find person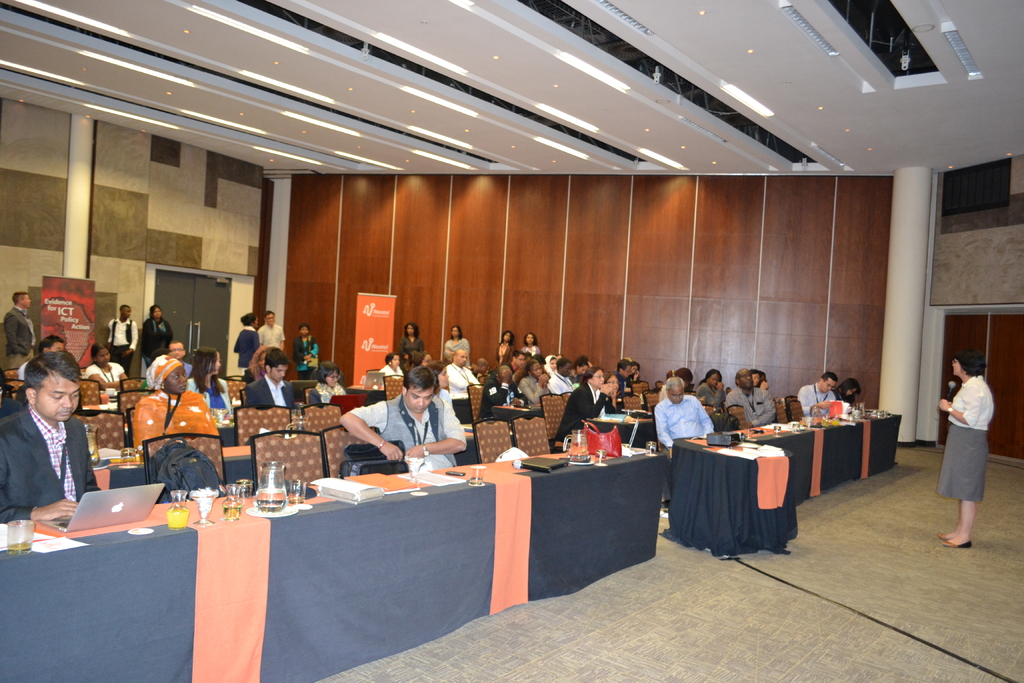
[left=397, top=317, right=428, bottom=365]
